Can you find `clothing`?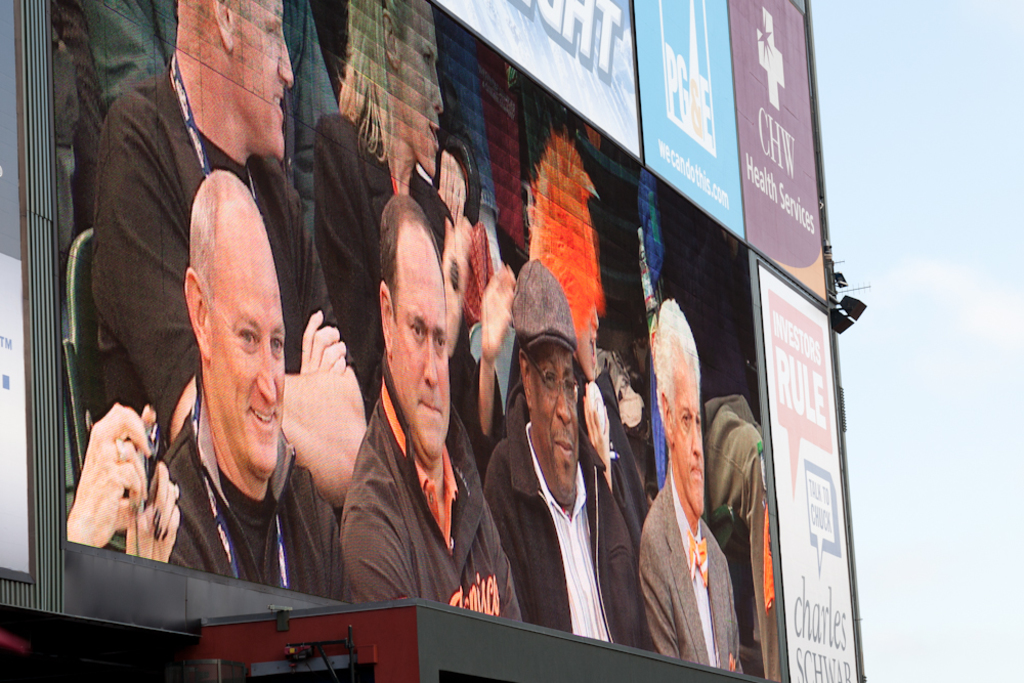
Yes, bounding box: detection(323, 103, 453, 402).
